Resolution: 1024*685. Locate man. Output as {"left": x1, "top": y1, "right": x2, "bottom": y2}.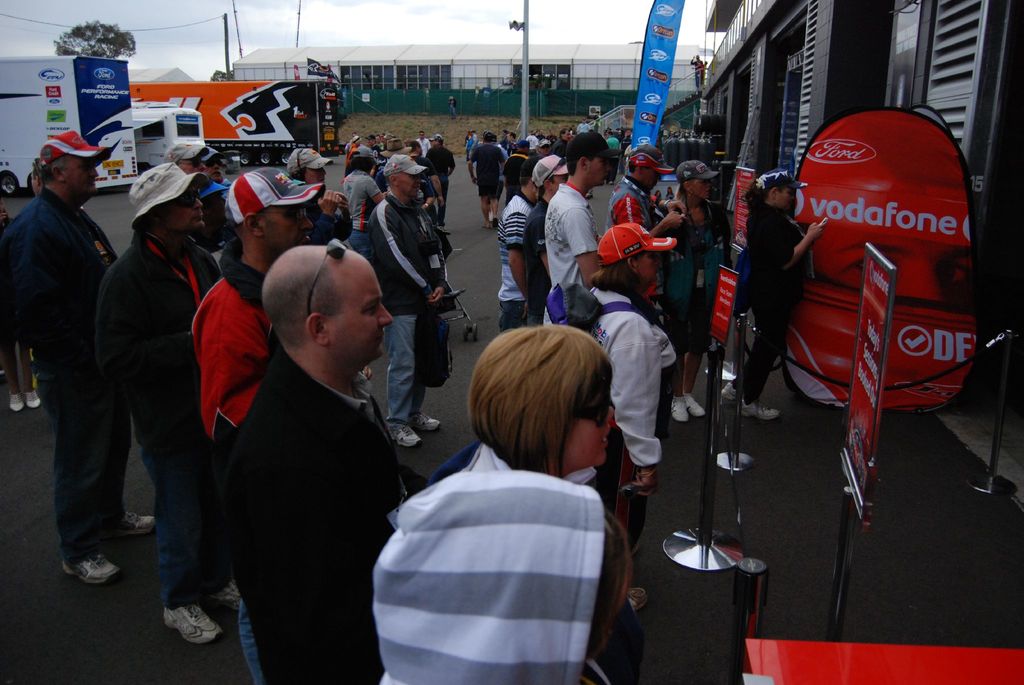
{"left": 211, "top": 245, "right": 412, "bottom": 684}.
